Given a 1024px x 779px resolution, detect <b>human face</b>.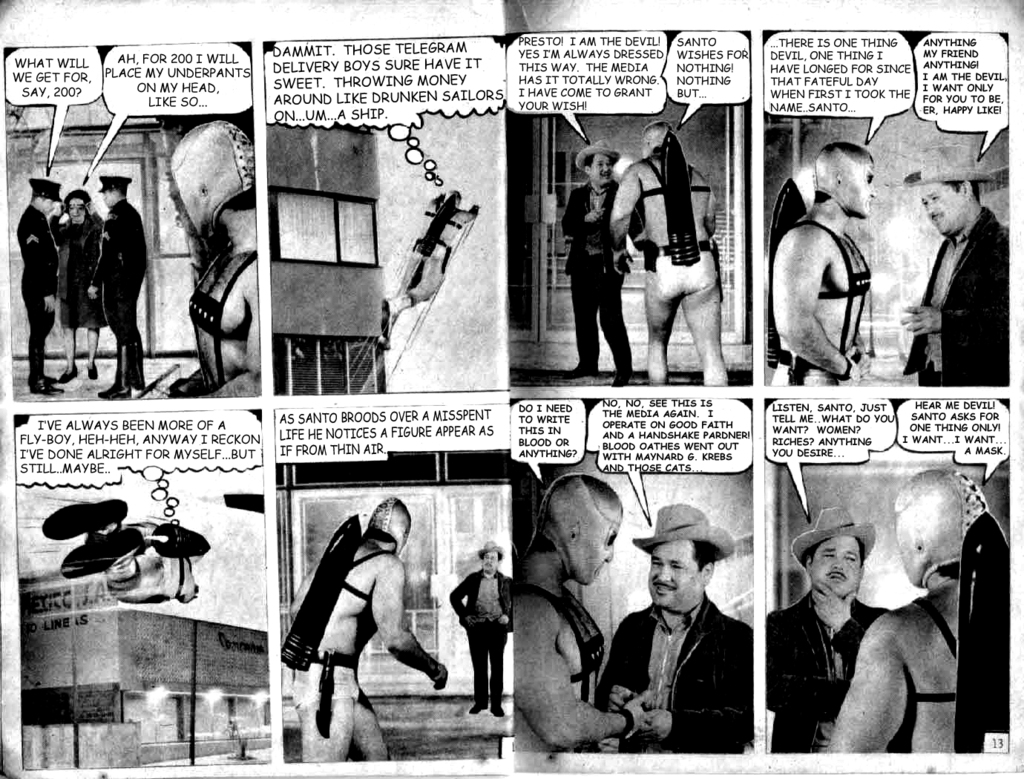
(left=577, top=518, right=620, bottom=584).
